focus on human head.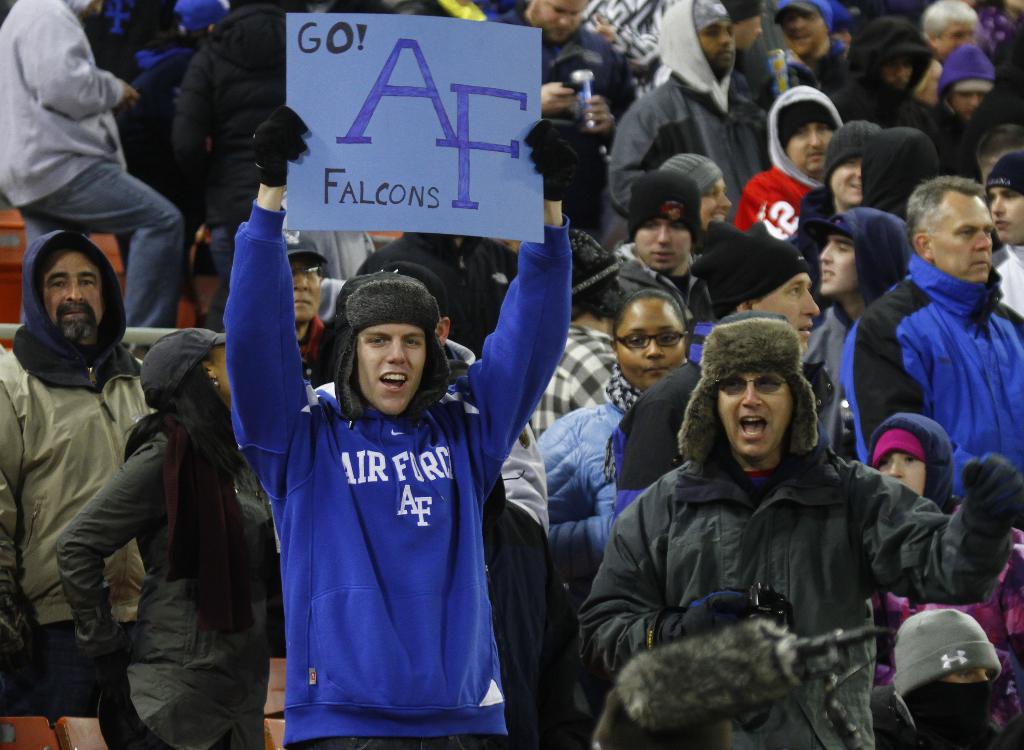
Focused at detection(936, 49, 1002, 121).
